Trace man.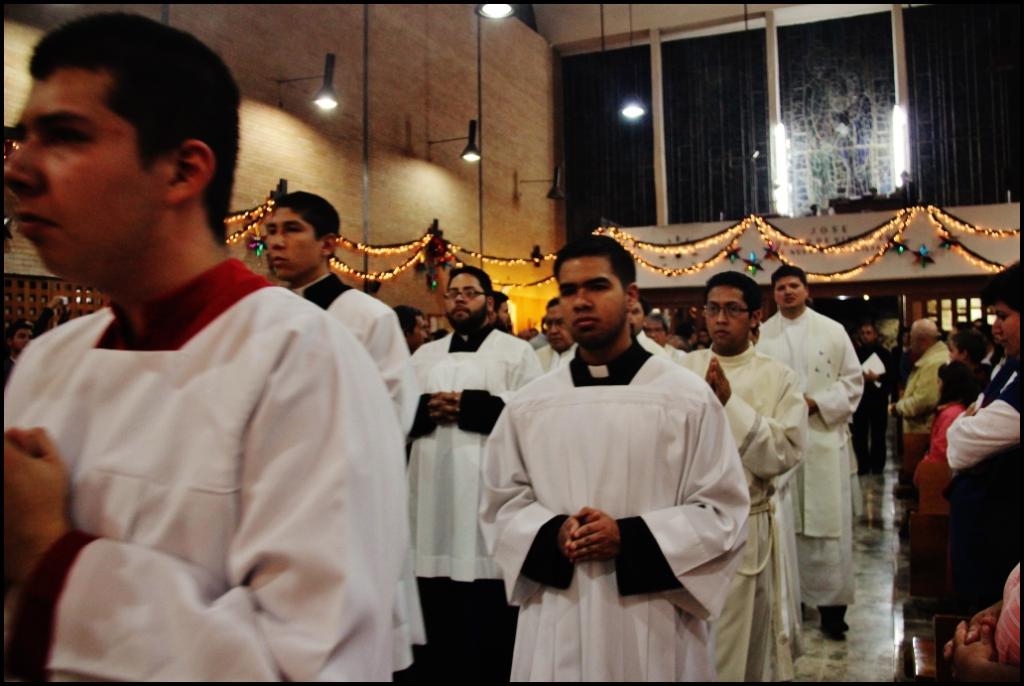
Traced to x1=408 y1=263 x2=548 y2=685.
